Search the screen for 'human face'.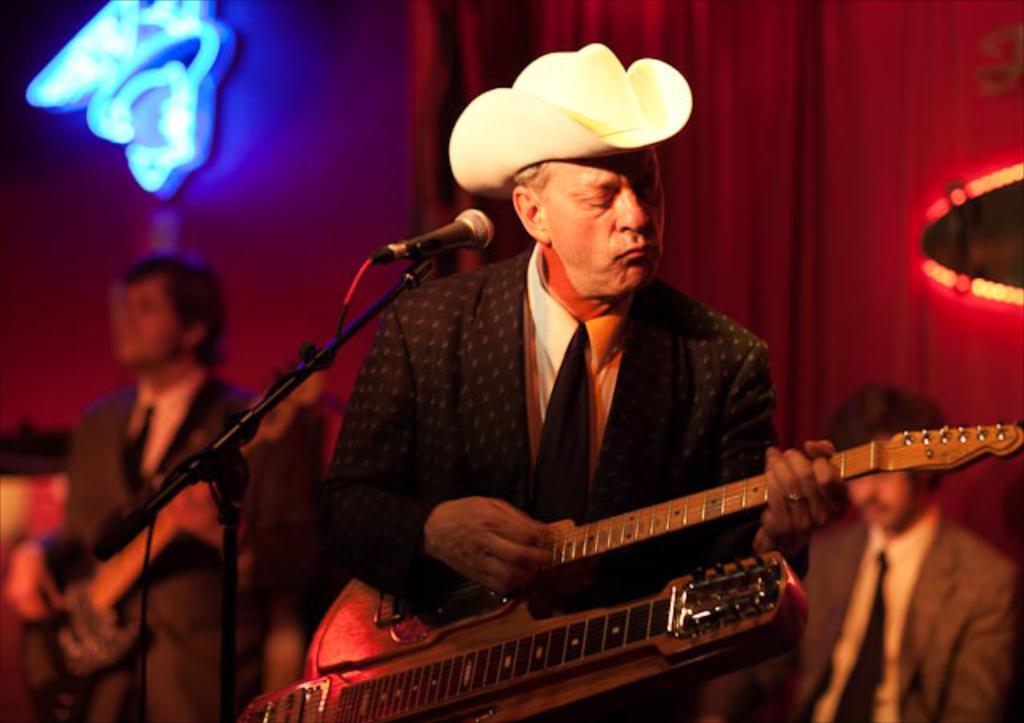
Found at l=538, t=158, r=666, b=286.
